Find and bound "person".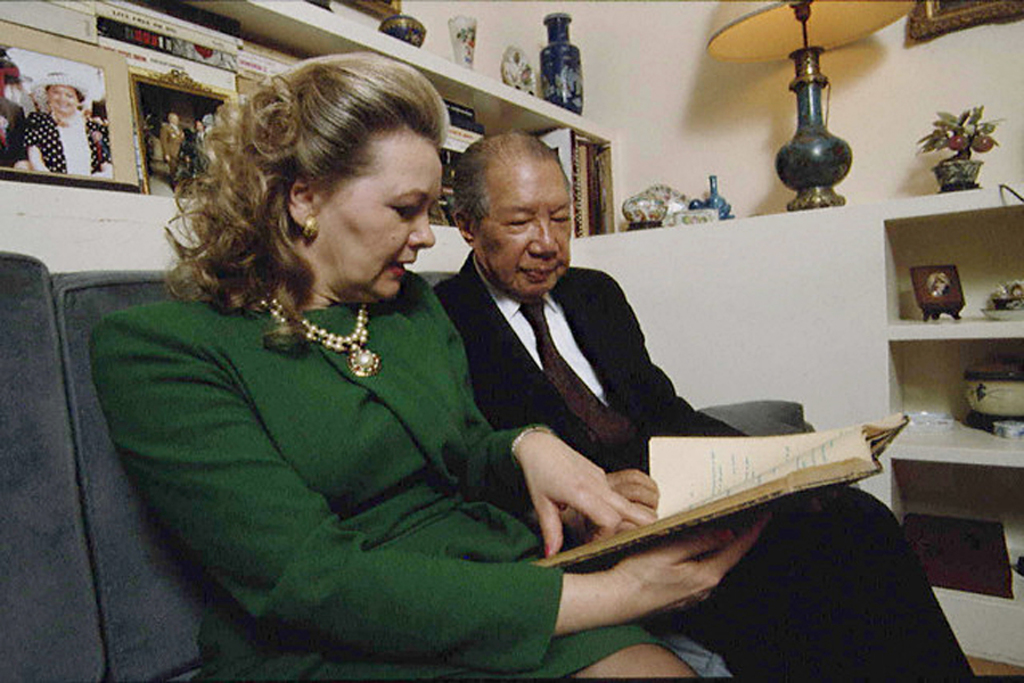
Bound: [115, 71, 624, 647].
